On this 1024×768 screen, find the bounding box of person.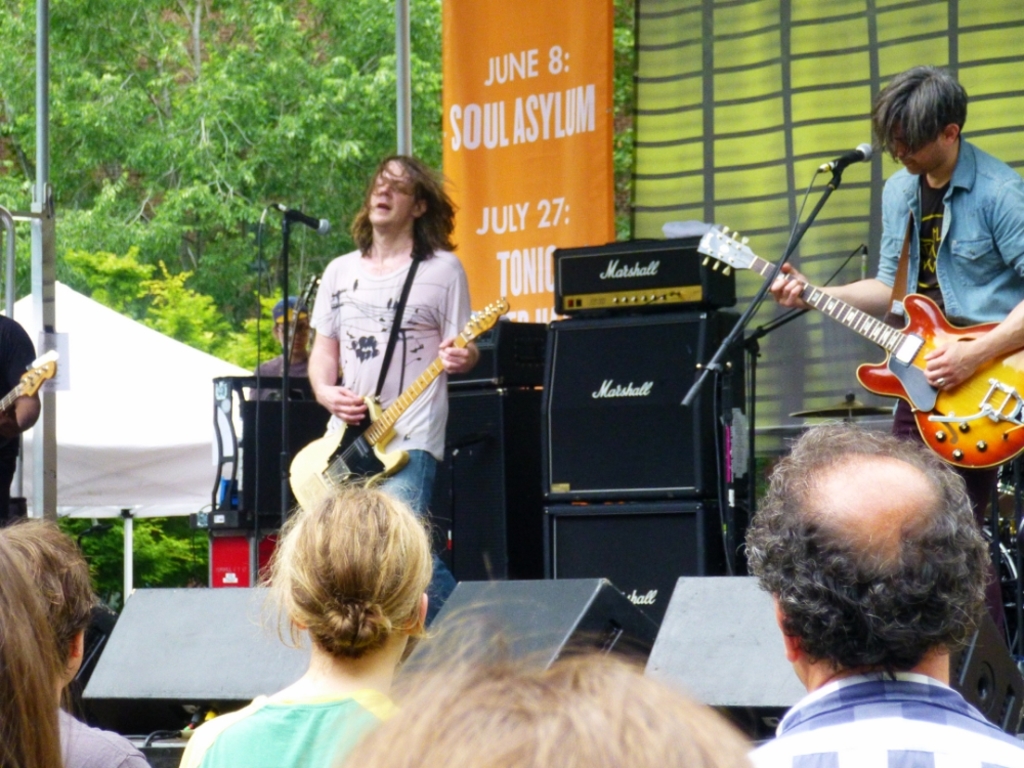
Bounding box: BBox(288, 159, 488, 589).
